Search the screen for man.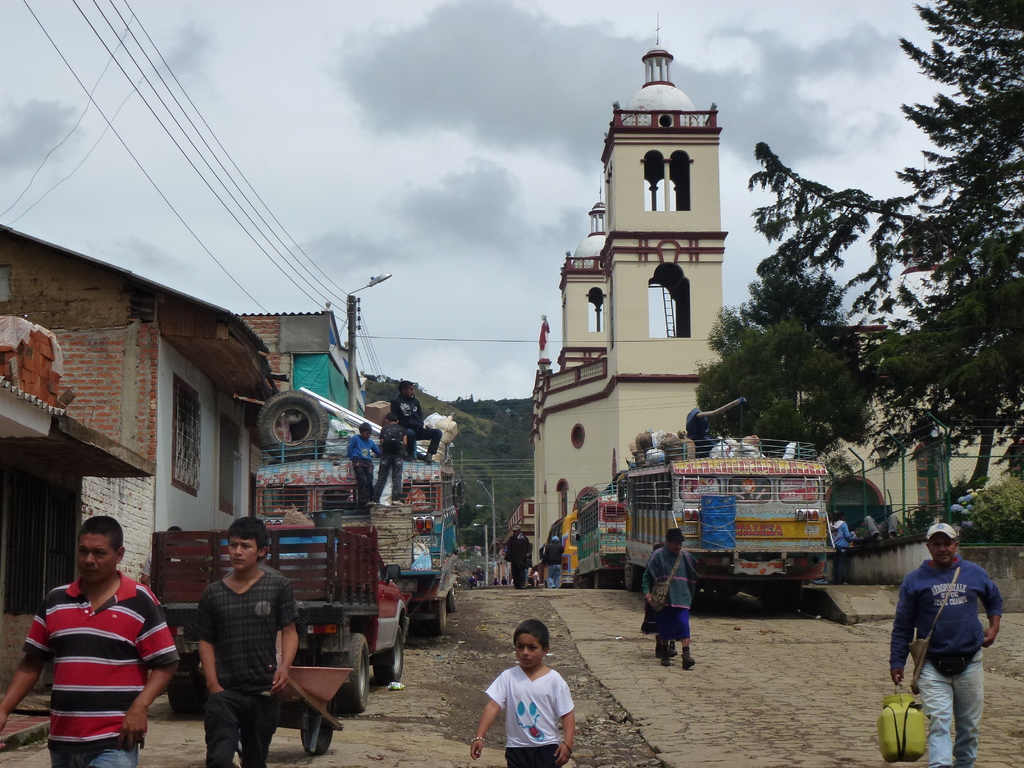
Found at 179,527,298,760.
